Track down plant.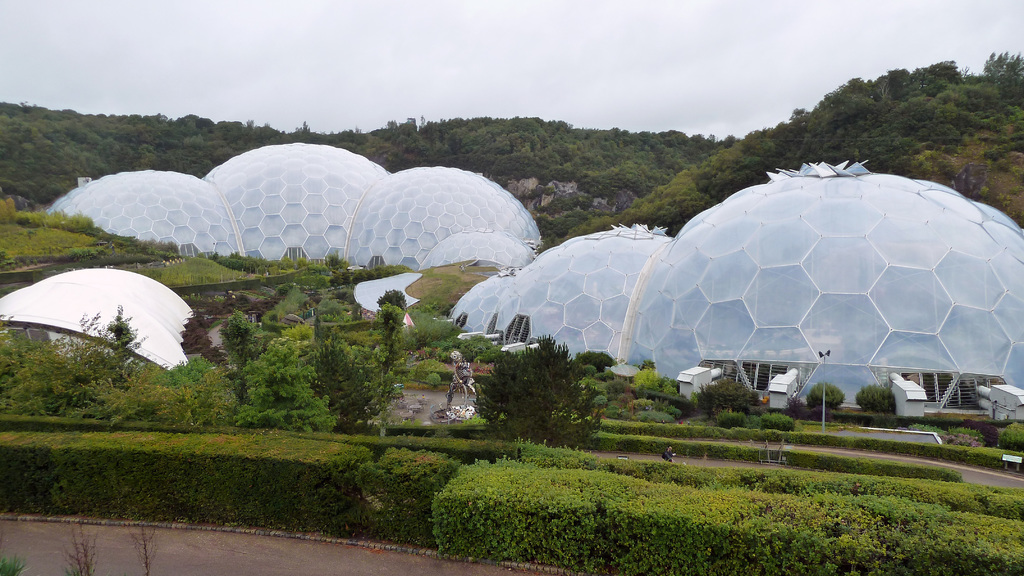
Tracked to (745, 413, 766, 433).
